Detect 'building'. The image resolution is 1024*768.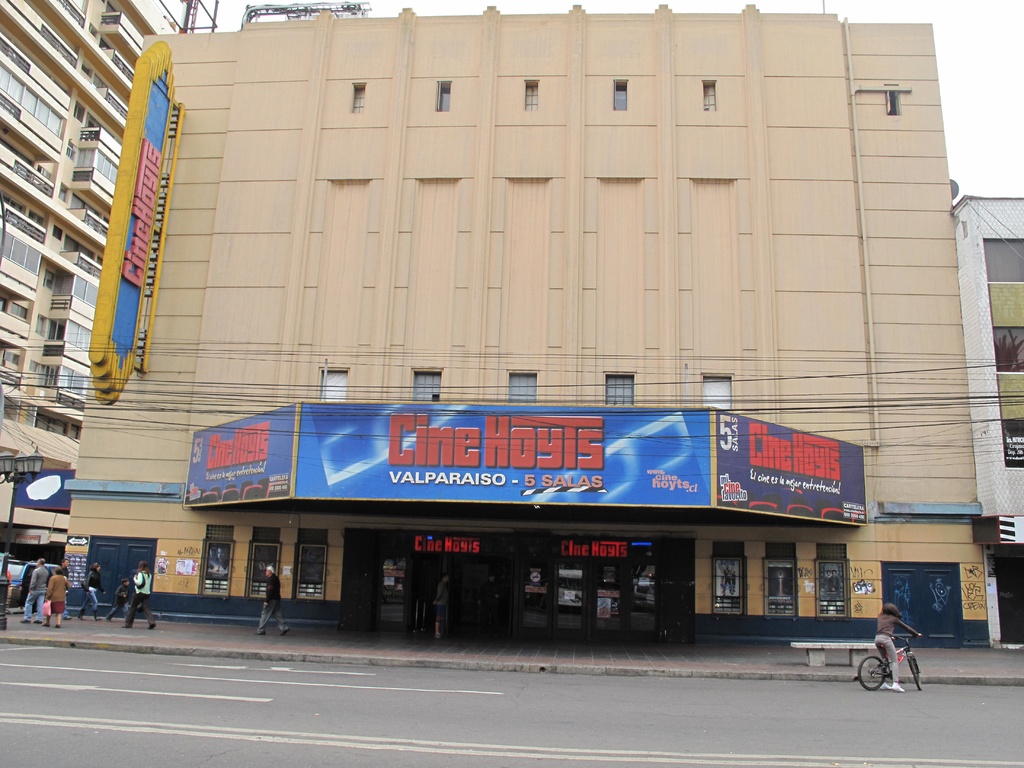
(left=950, top=193, right=1023, bottom=648).
